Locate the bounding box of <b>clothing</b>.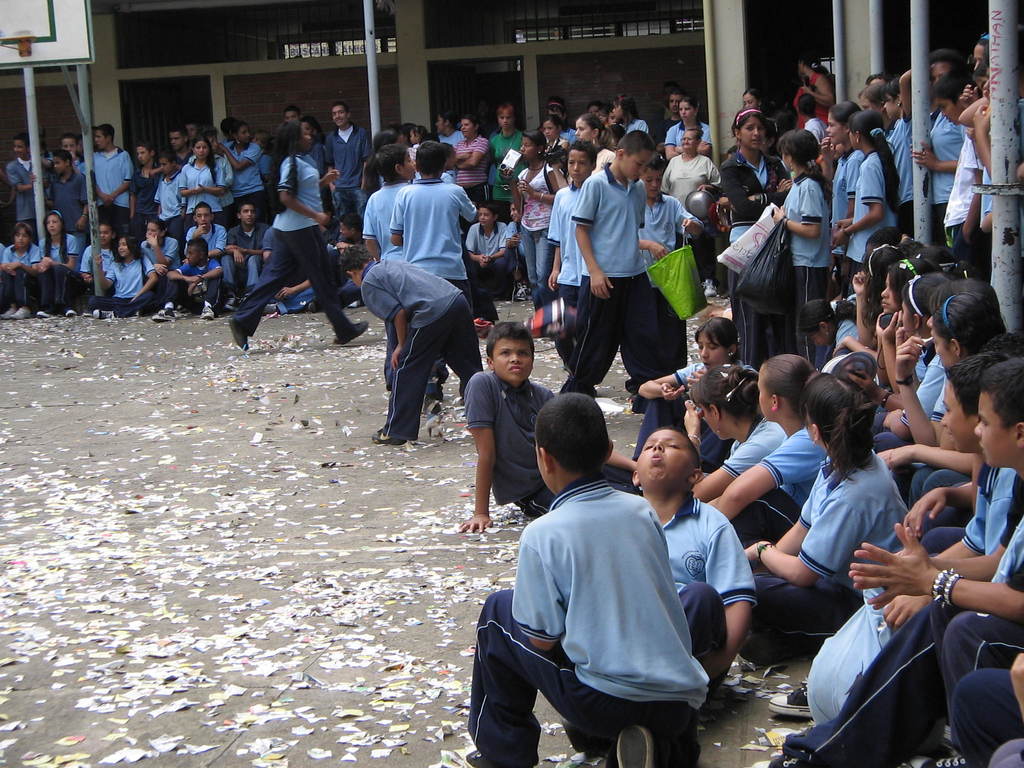
Bounding box: crop(486, 129, 530, 211).
